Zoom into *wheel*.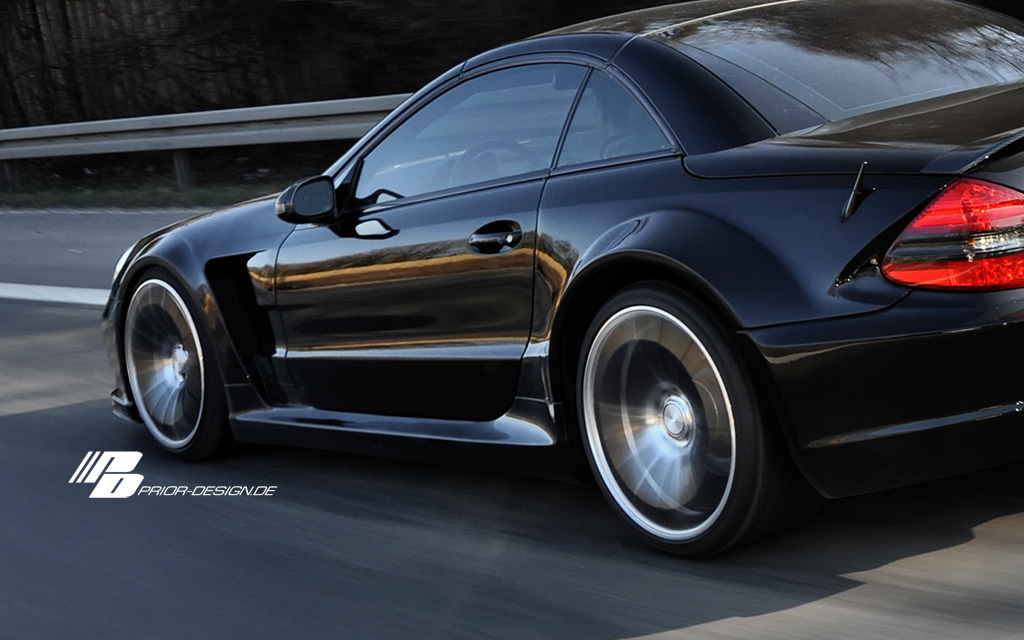
Zoom target: x1=126 y1=276 x2=232 y2=464.
